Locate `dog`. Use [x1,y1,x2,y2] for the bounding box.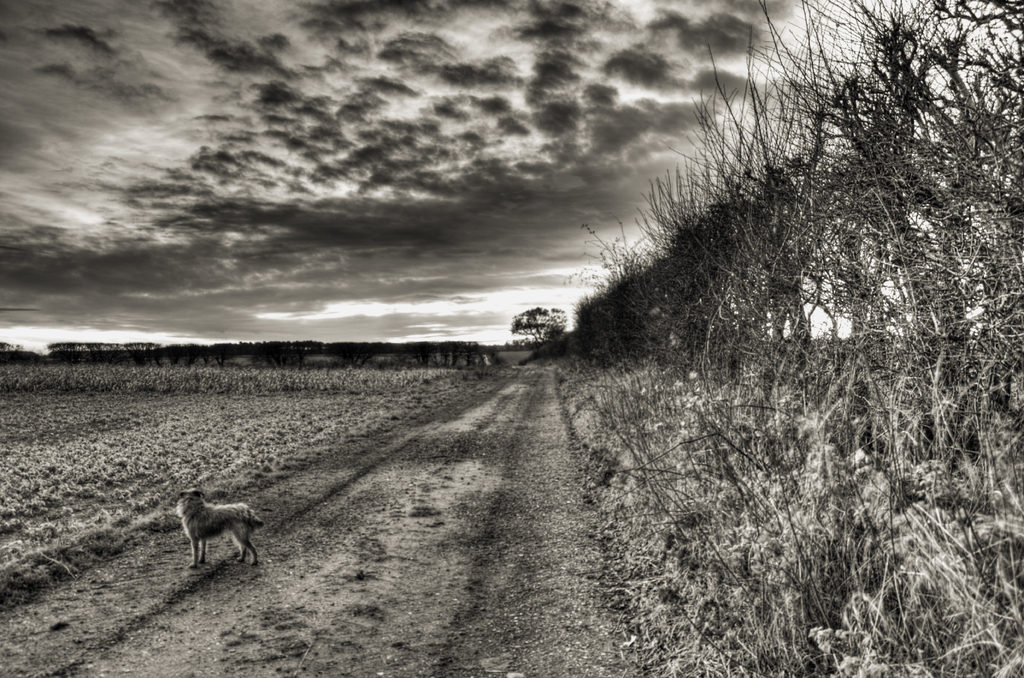
[177,490,266,565].
